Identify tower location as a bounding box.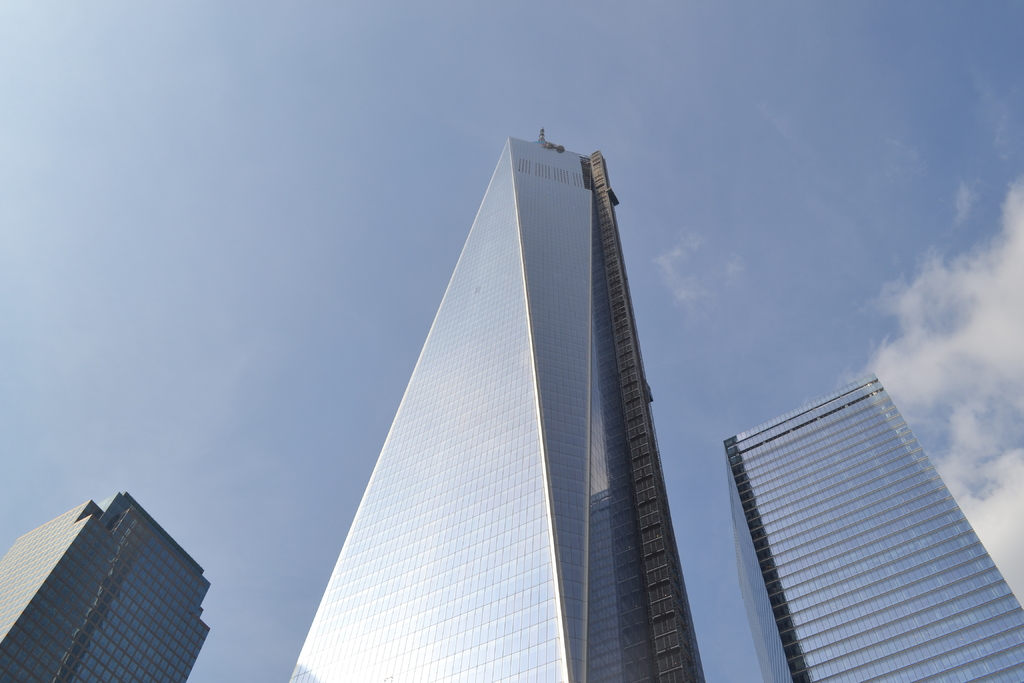
<region>278, 135, 699, 682</region>.
